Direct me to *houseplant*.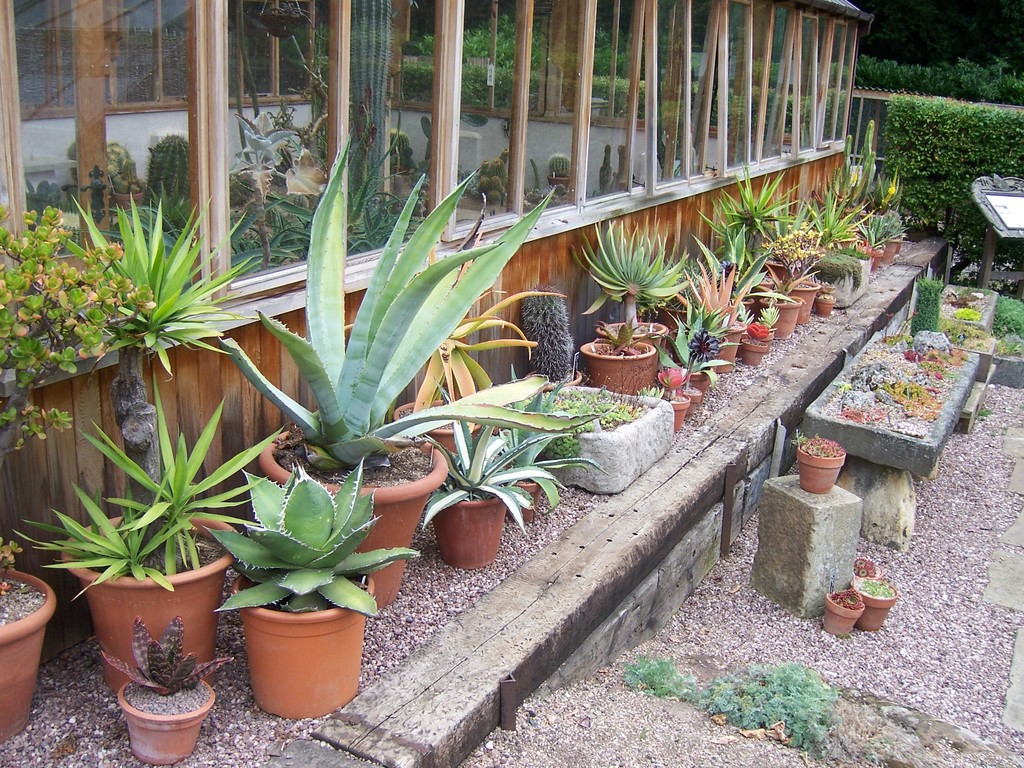
Direction: {"left": 731, "top": 305, "right": 760, "bottom": 364}.
